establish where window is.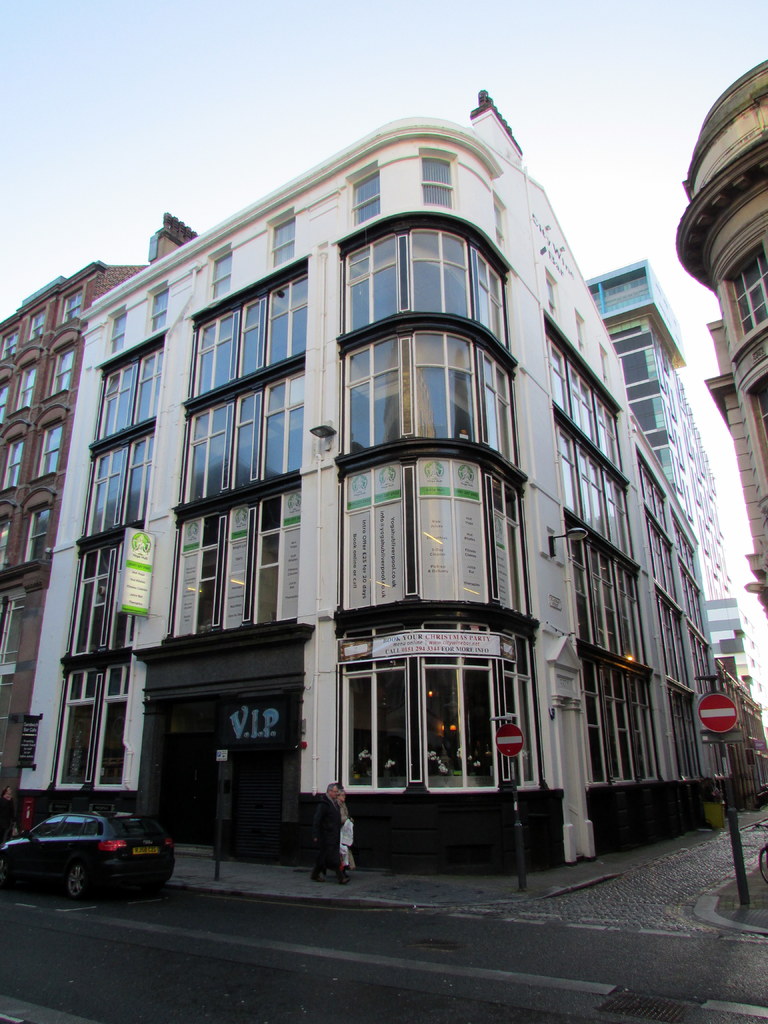
Established at rect(173, 365, 304, 509).
